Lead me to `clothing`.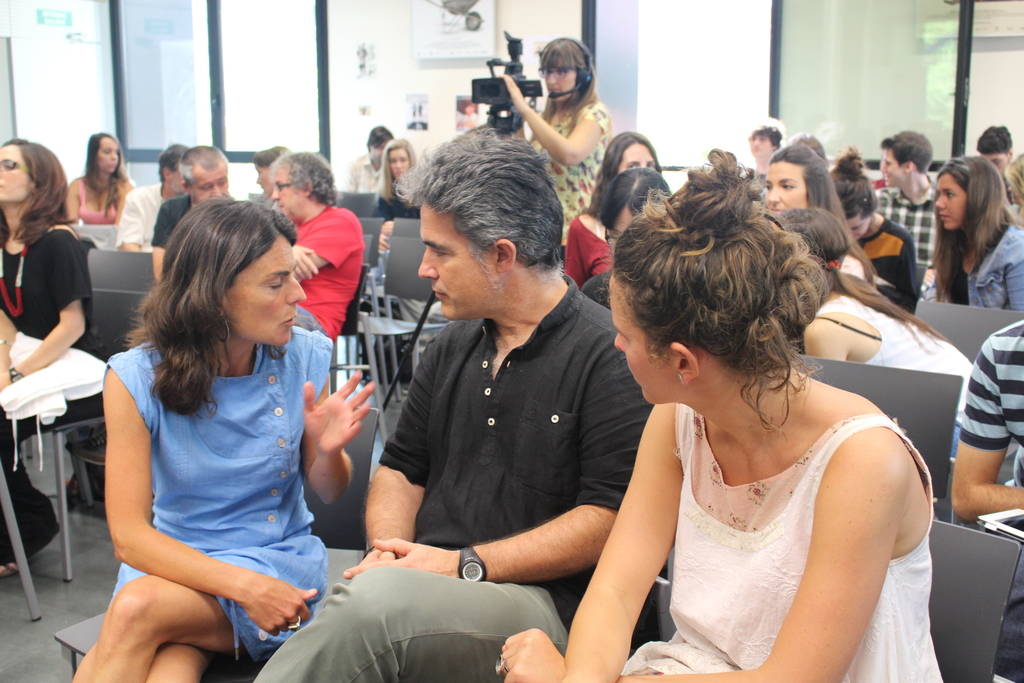
Lead to 0,220,100,573.
